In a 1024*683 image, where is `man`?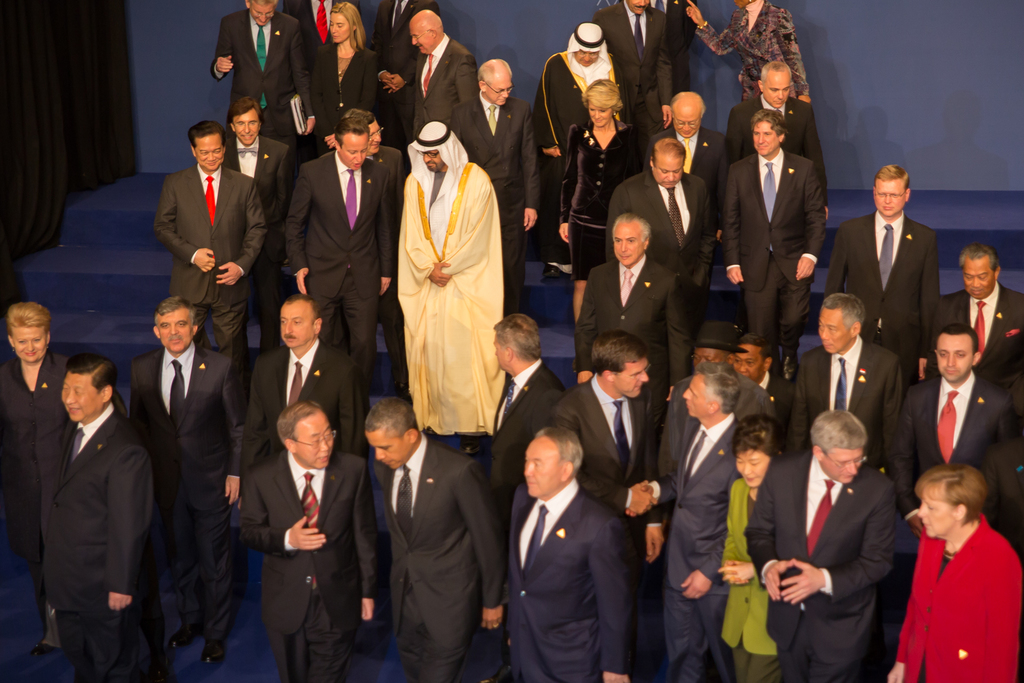
(360, 395, 507, 682).
